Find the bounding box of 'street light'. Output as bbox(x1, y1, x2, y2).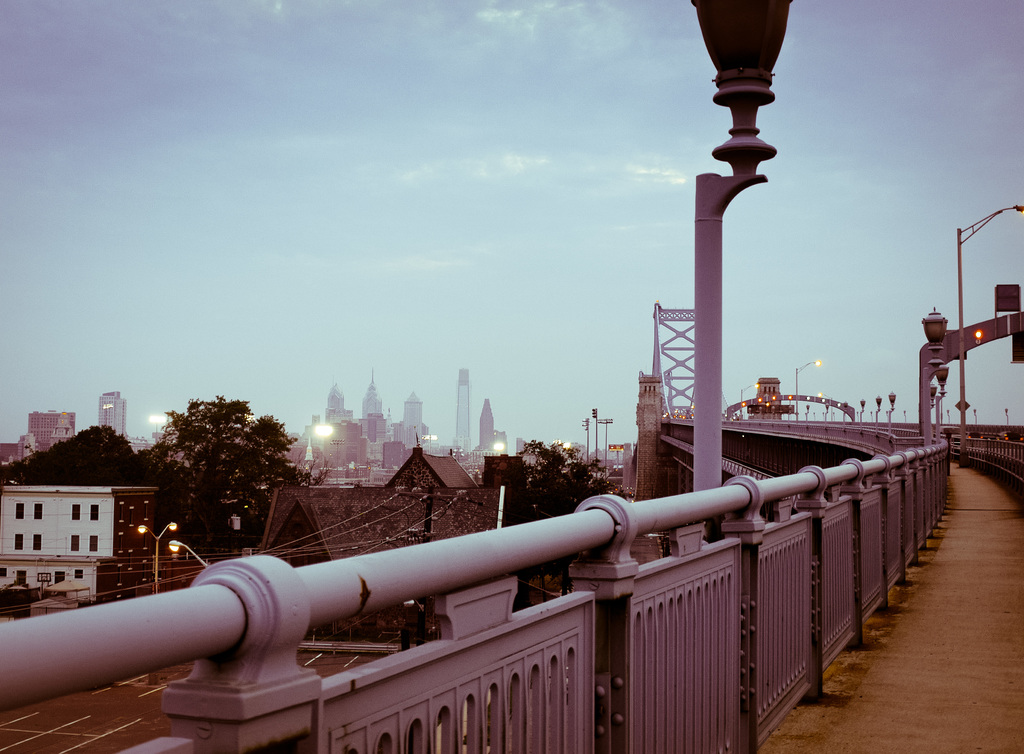
bbox(855, 413, 858, 422).
